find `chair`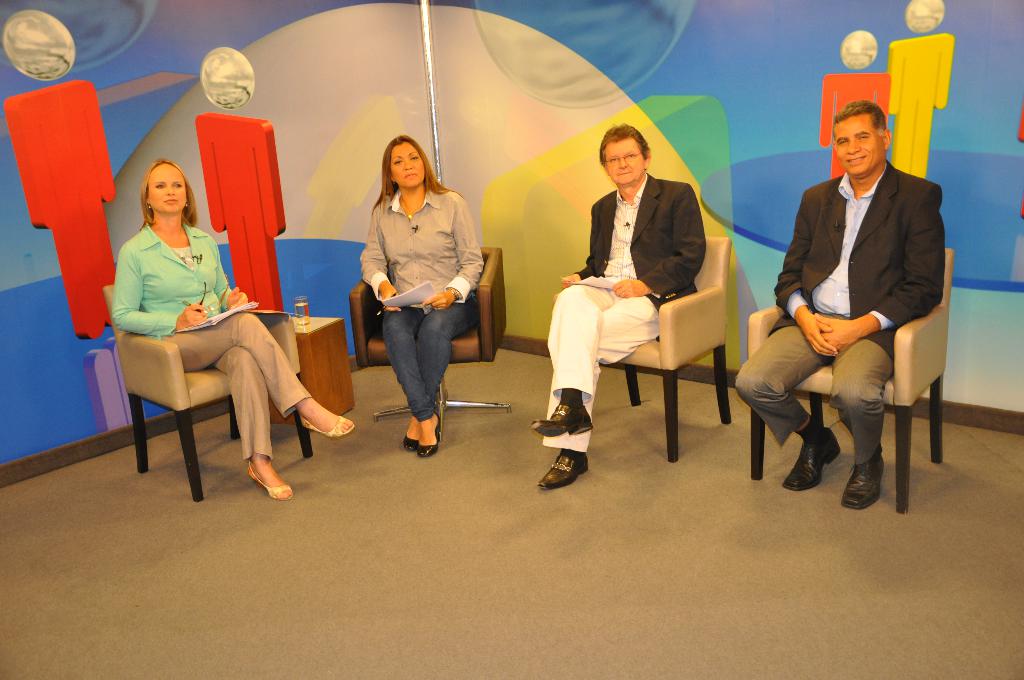
<bbox>353, 243, 518, 448</bbox>
